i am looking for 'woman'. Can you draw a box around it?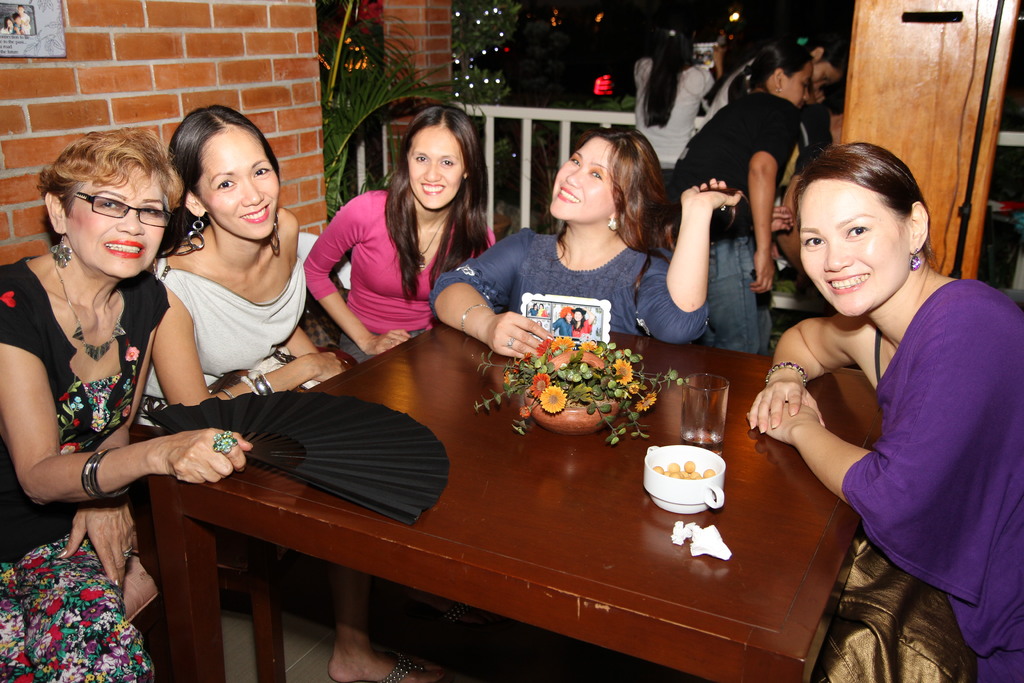
Sure, the bounding box is crop(669, 41, 815, 349).
